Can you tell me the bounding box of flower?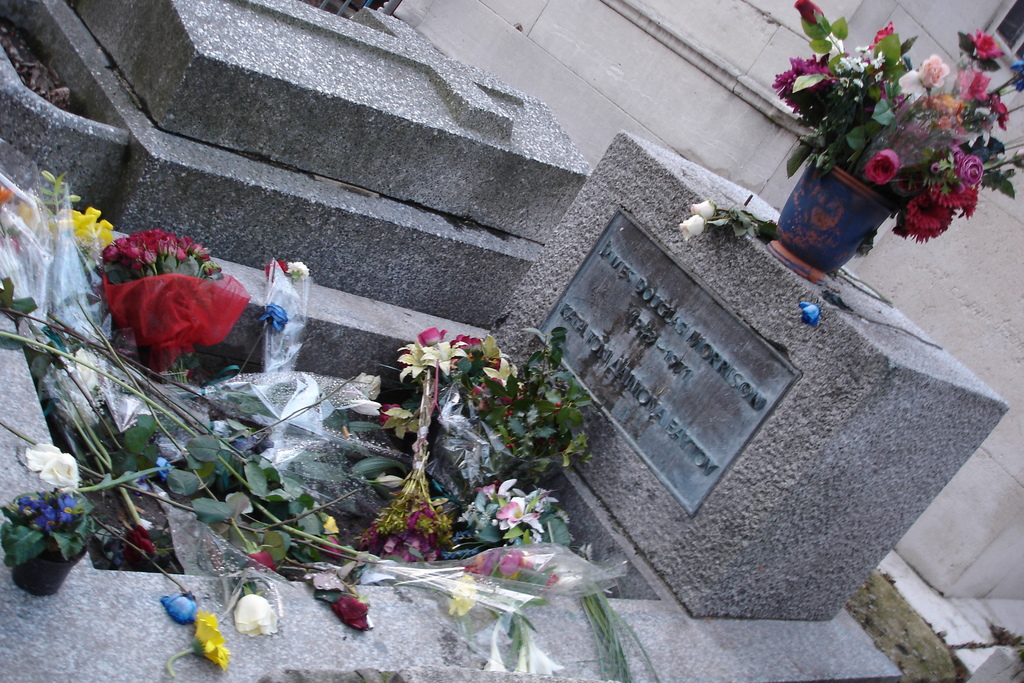
bbox=[514, 647, 529, 672].
